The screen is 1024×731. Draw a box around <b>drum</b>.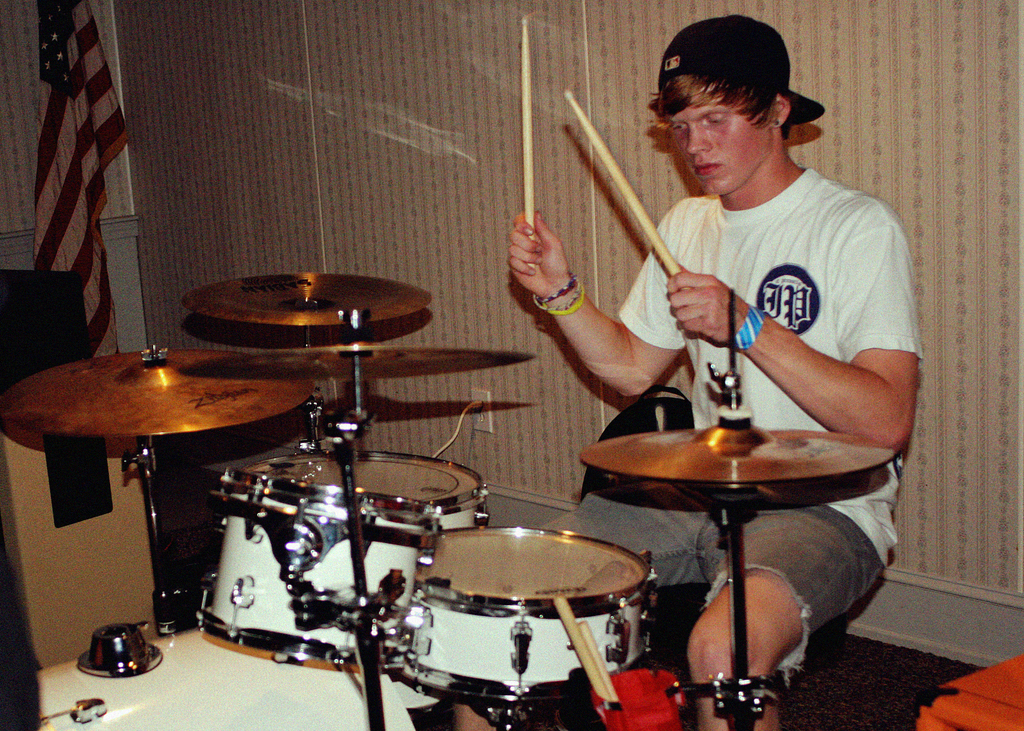
left=196, top=467, right=442, bottom=674.
